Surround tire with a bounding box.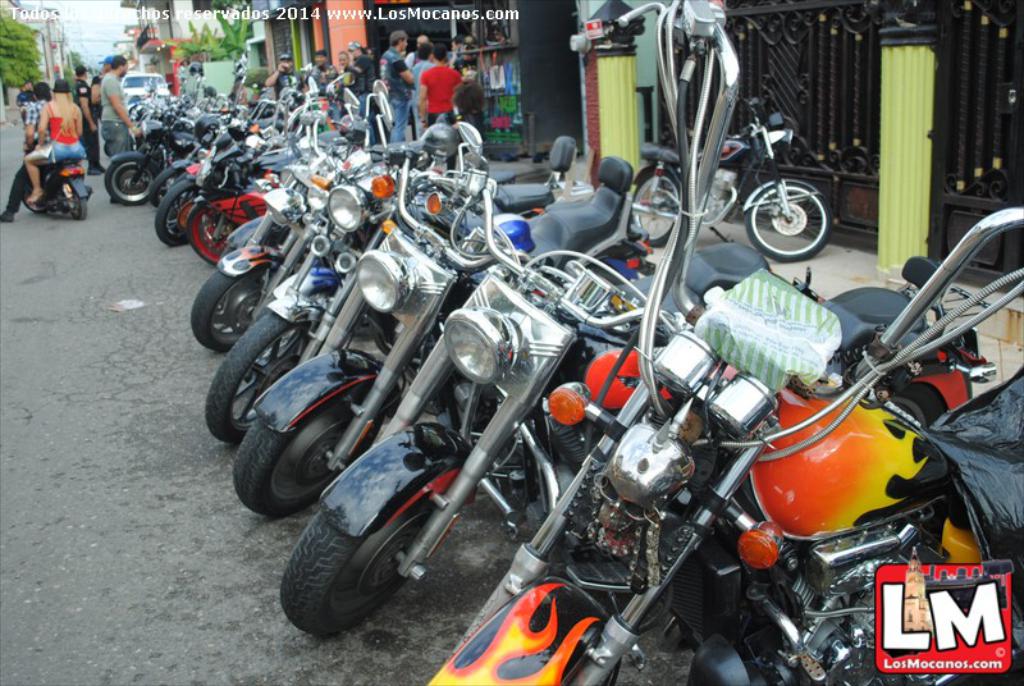
BBox(188, 205, 238, 265).
